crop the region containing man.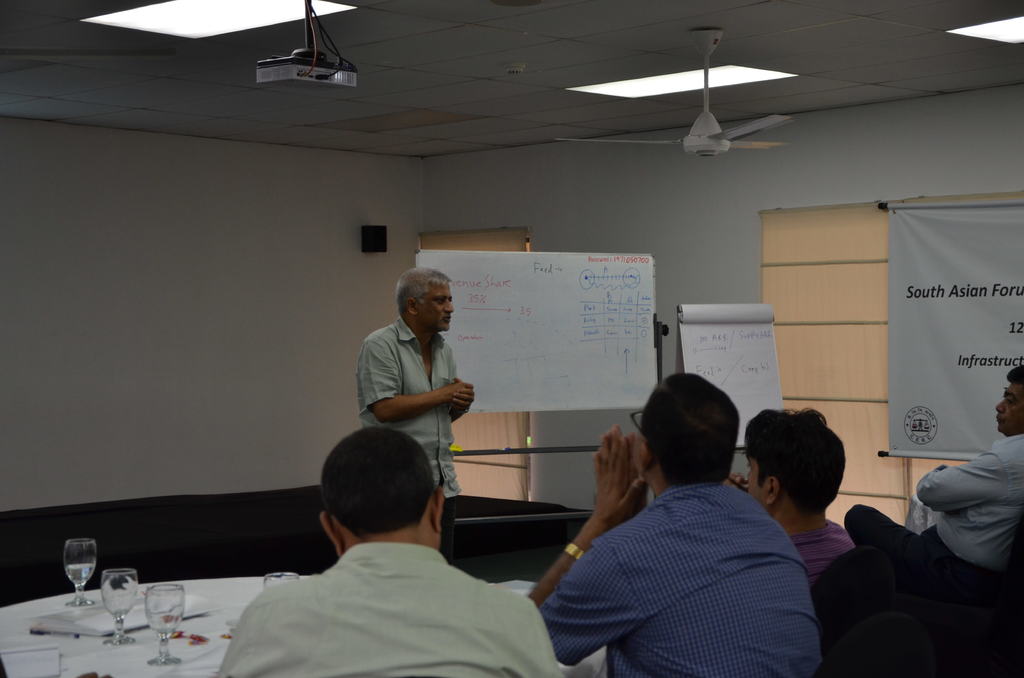
Crop region: rect(355, 262, 477, 505).
